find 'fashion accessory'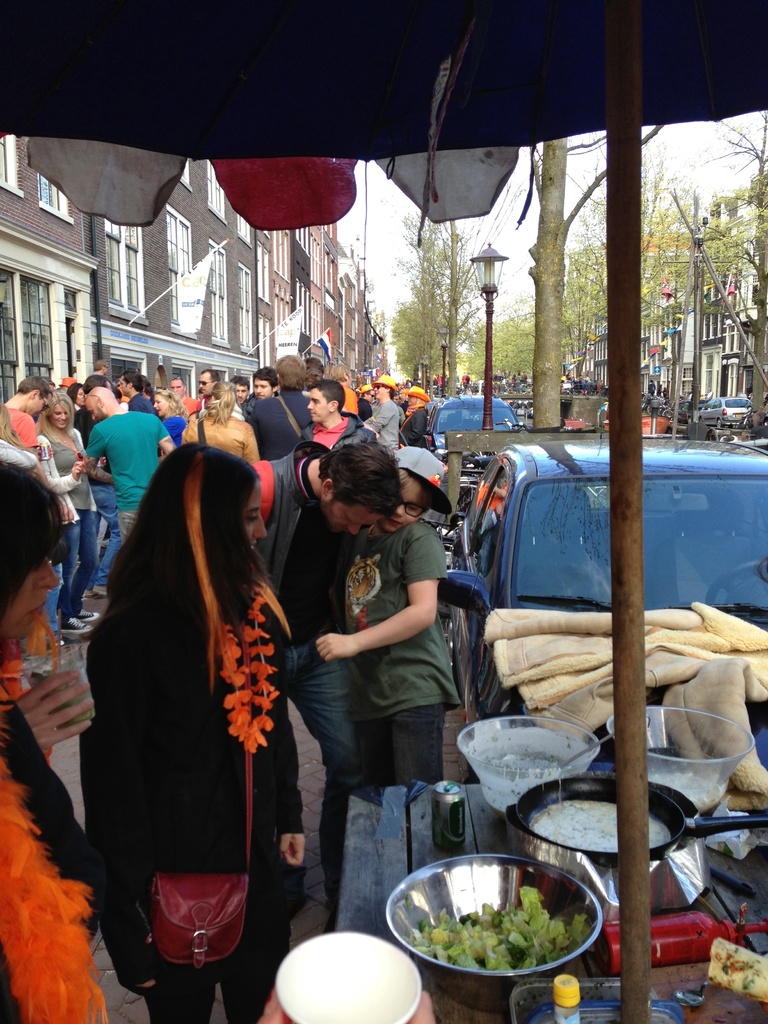
Rect(373, 375, 397, 387)
